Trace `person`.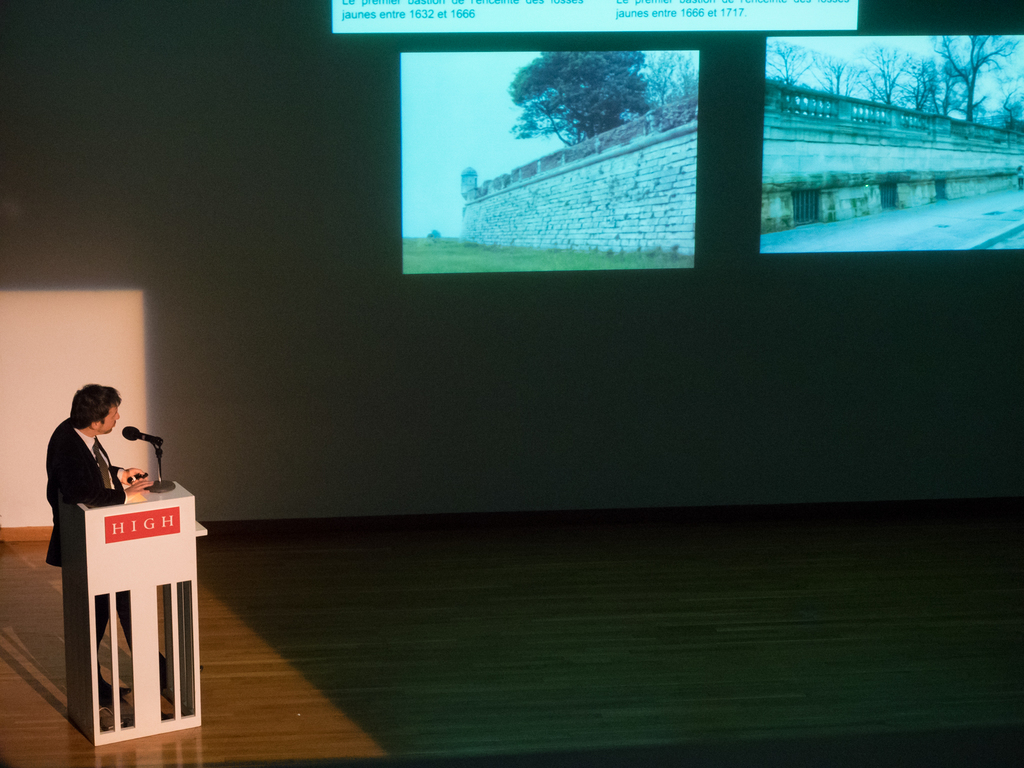
Traced to l=42, t=383, r=157, b=709.
